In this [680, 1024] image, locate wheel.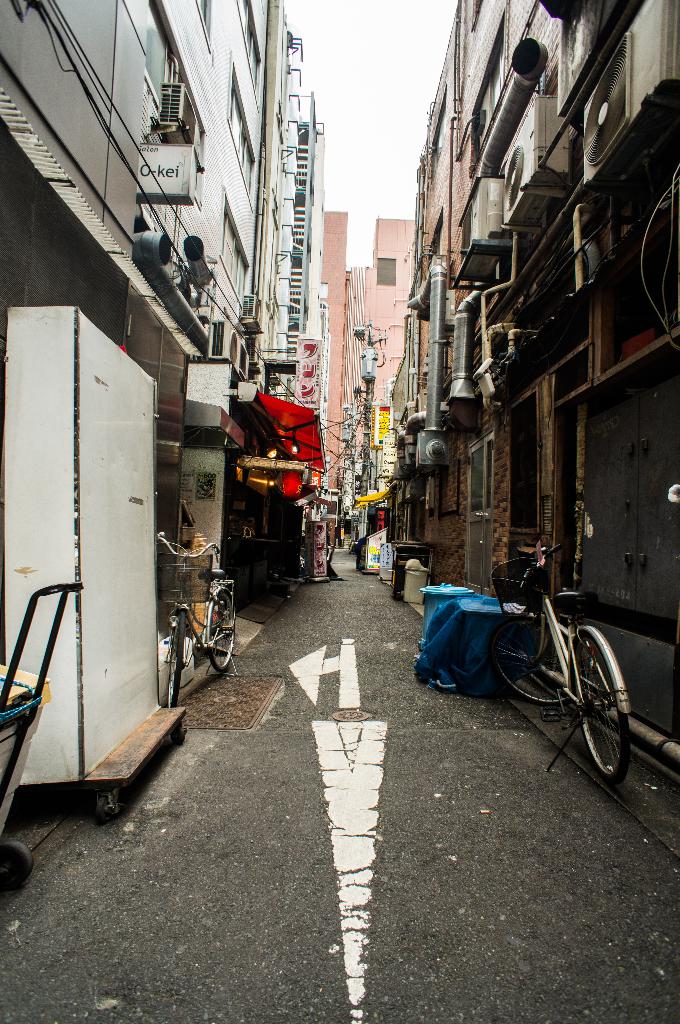
Bounding box: bbox=[96, 791, 128, 828].
